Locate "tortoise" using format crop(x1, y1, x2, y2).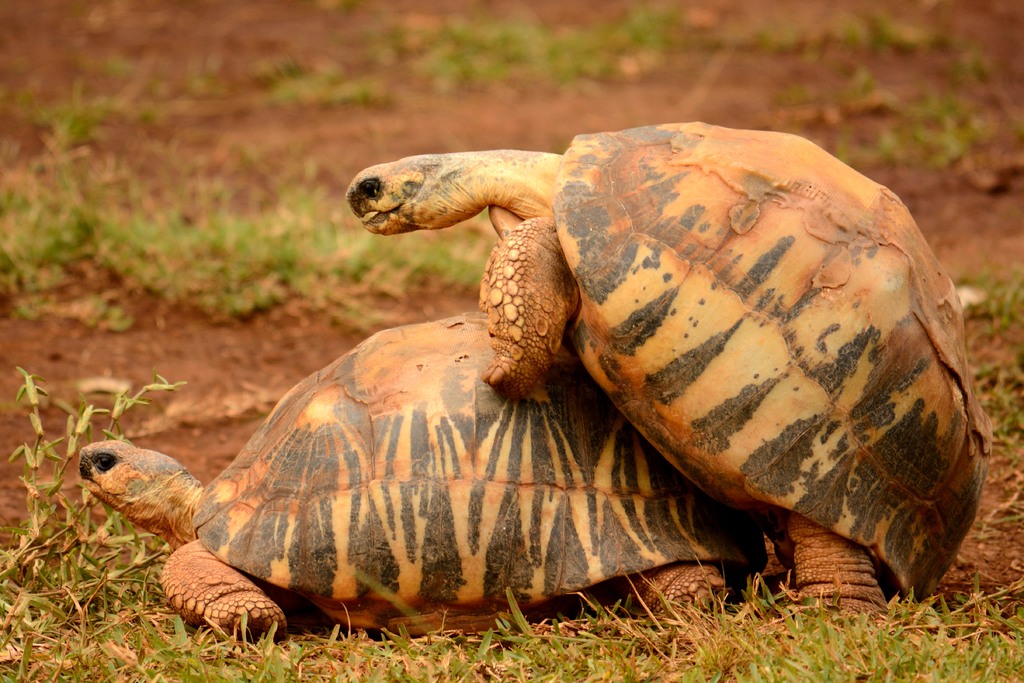
crop(345, 122, 996, 627).
